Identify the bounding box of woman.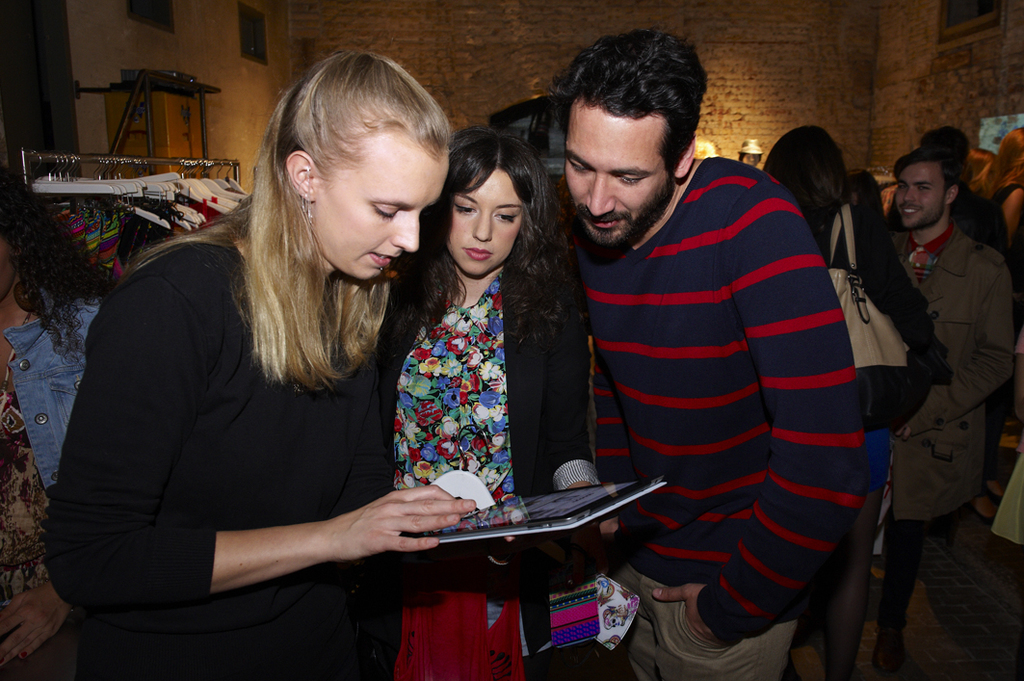
pyautogui.locateOnScreen(0, 180, 116, 680).
